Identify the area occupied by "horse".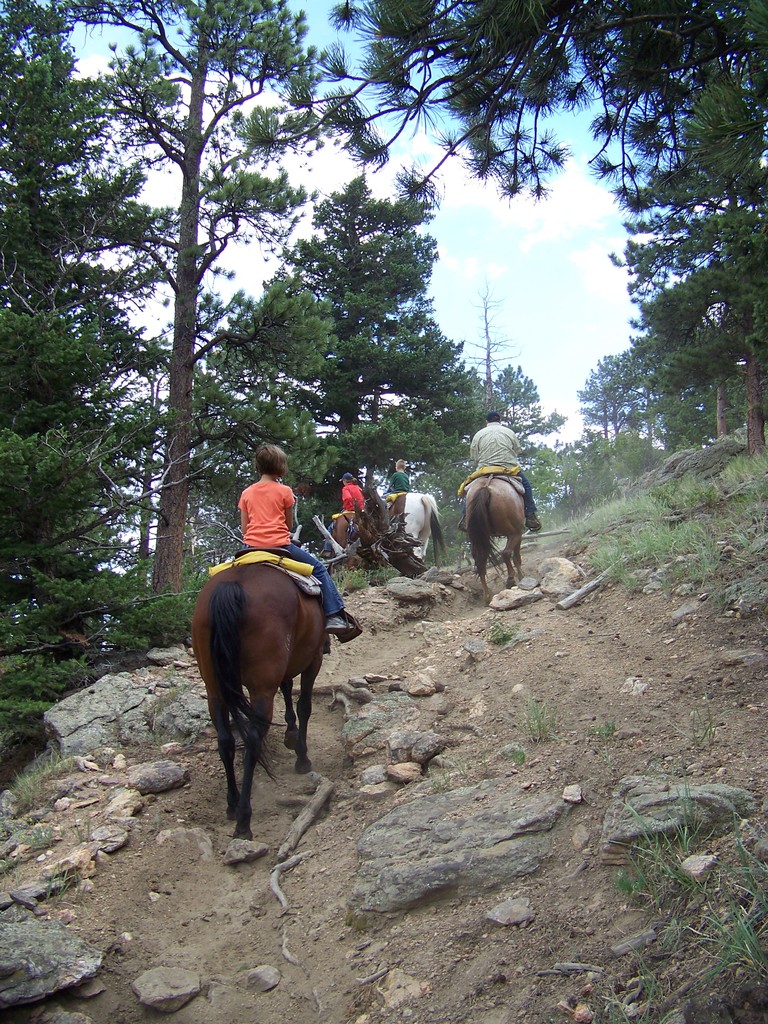
Area: [left=387, top=487, right=448, bottom=566].
